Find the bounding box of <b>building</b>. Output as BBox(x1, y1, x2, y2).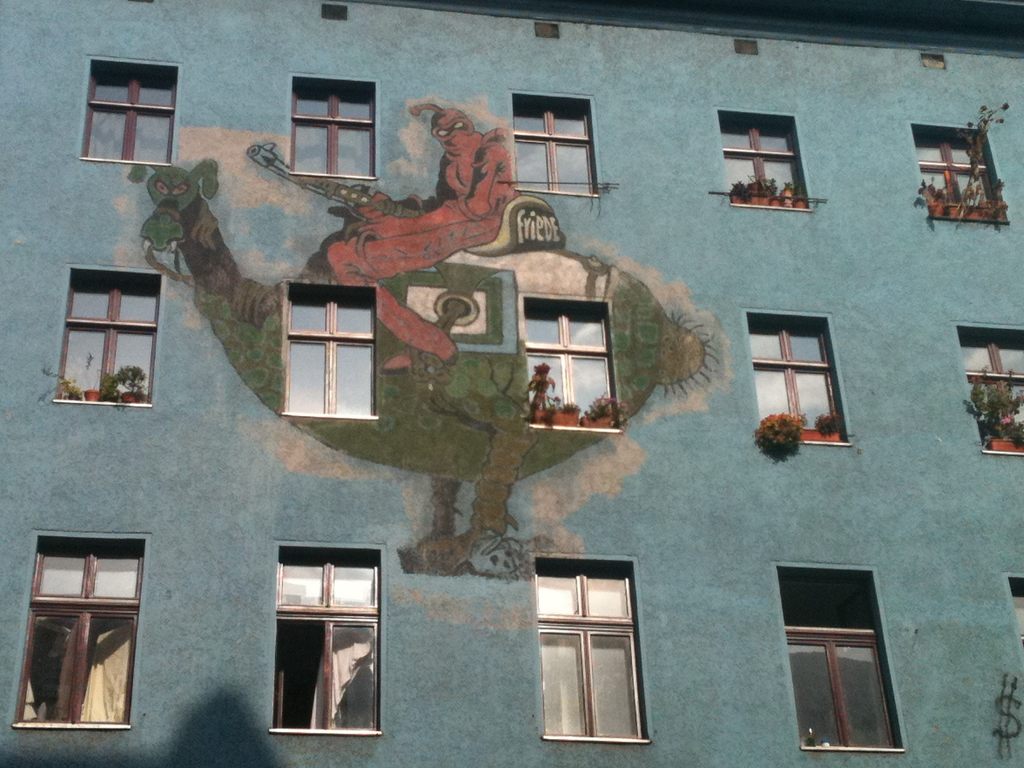
BBox(0, 0, 1023, 767).
